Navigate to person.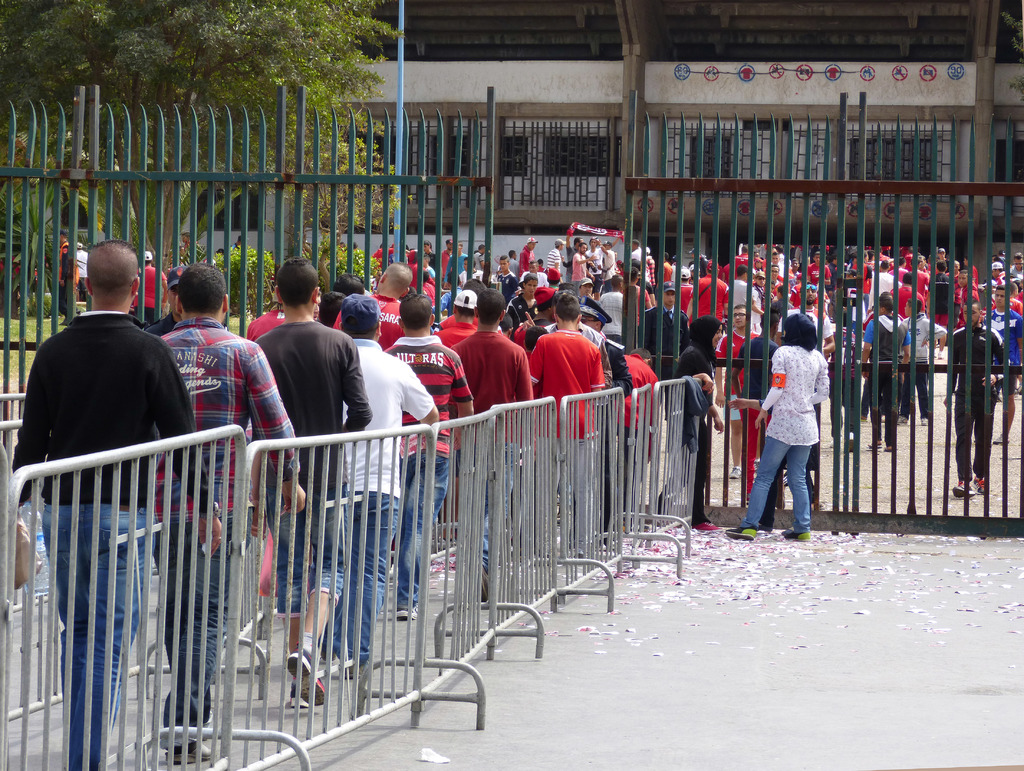
Navigation target: (332, 256, 423, 348).
